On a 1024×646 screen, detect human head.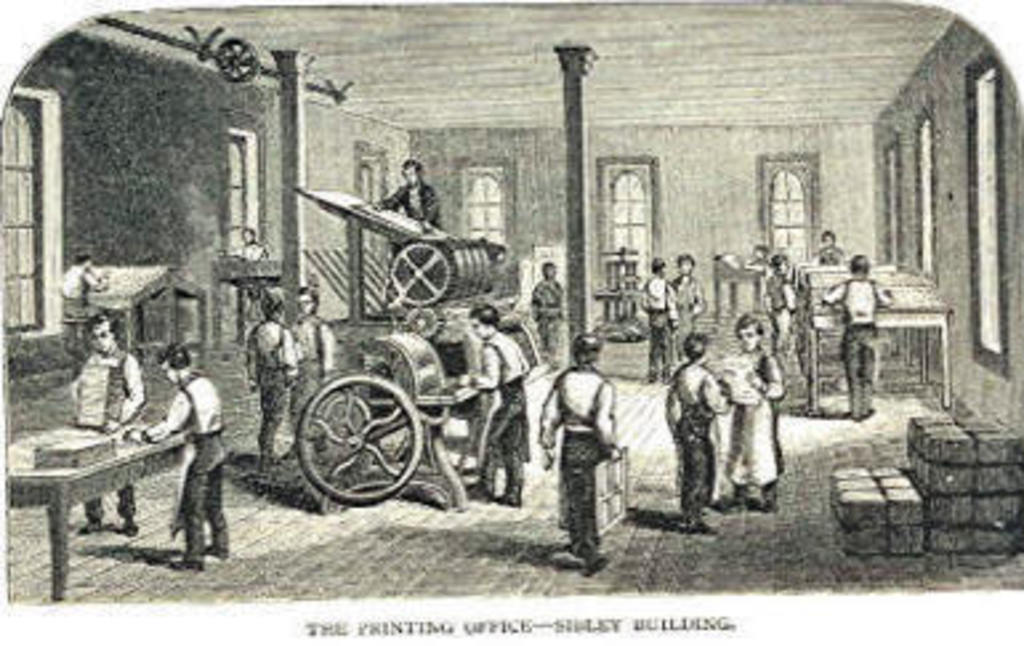
681:258:694:271.
